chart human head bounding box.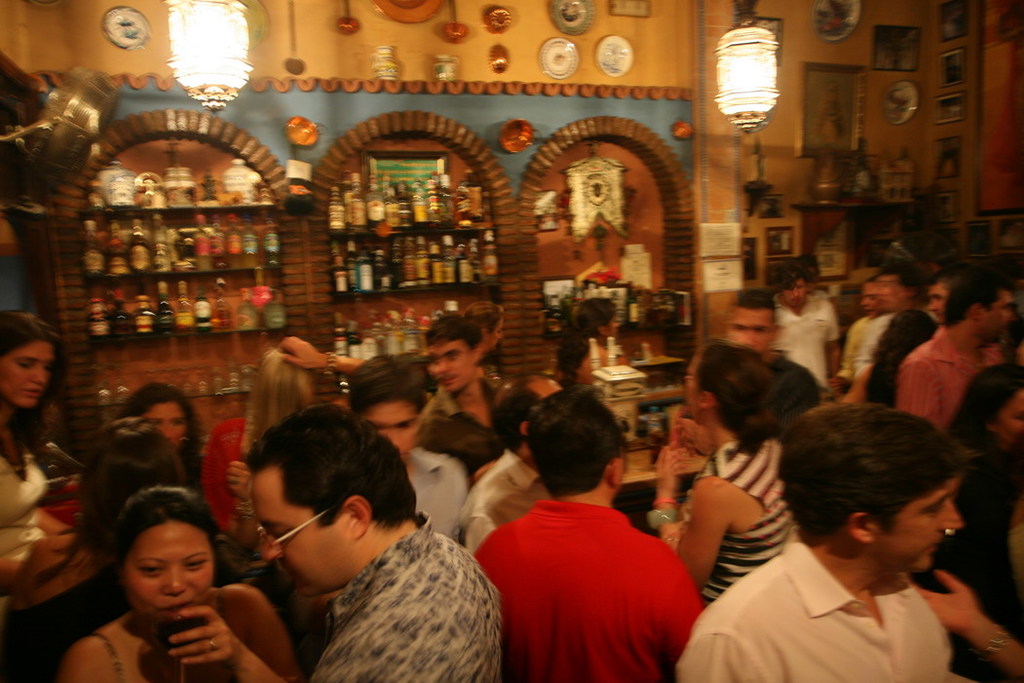
Charted: select_region(946, 268, 1017, 344).
